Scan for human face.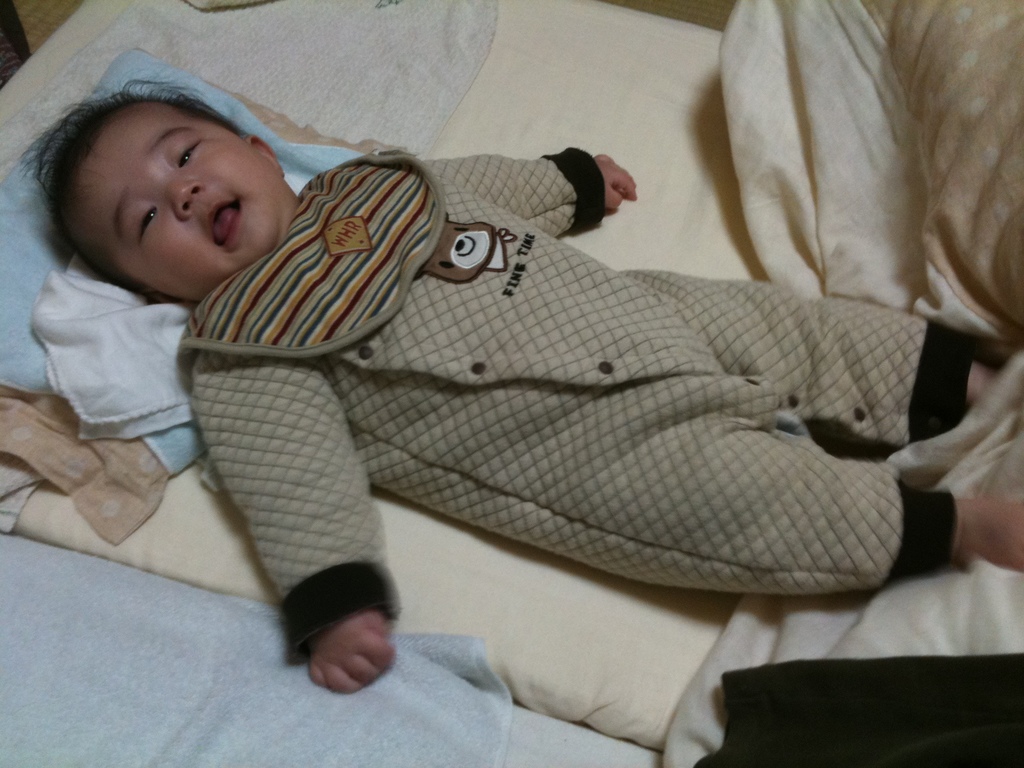
Scan result: bbox(63, 99, 282, 301).
